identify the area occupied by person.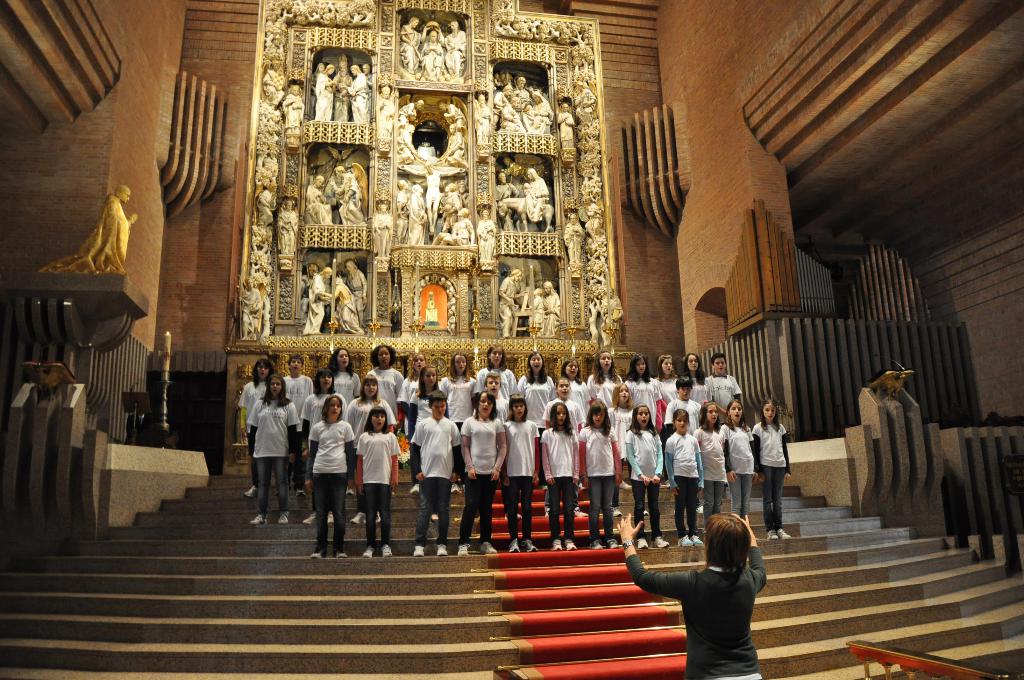
Area: (left=373, top=85, right=397, bottom=138).
